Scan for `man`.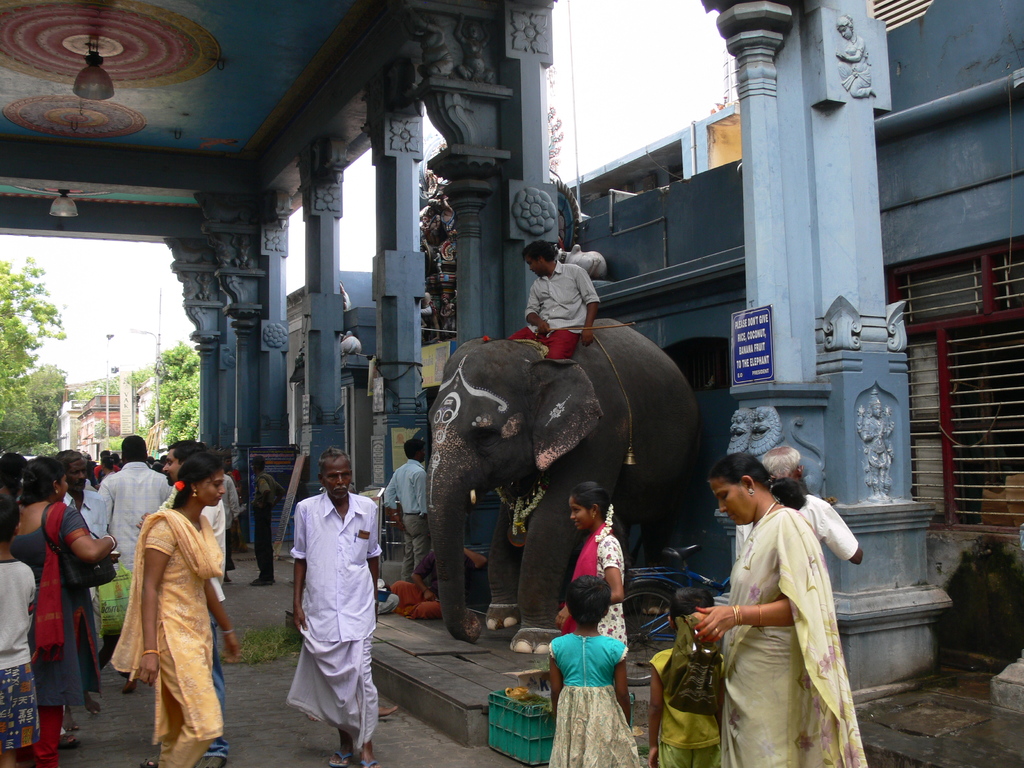
Scan result: 269:435:385:748.
